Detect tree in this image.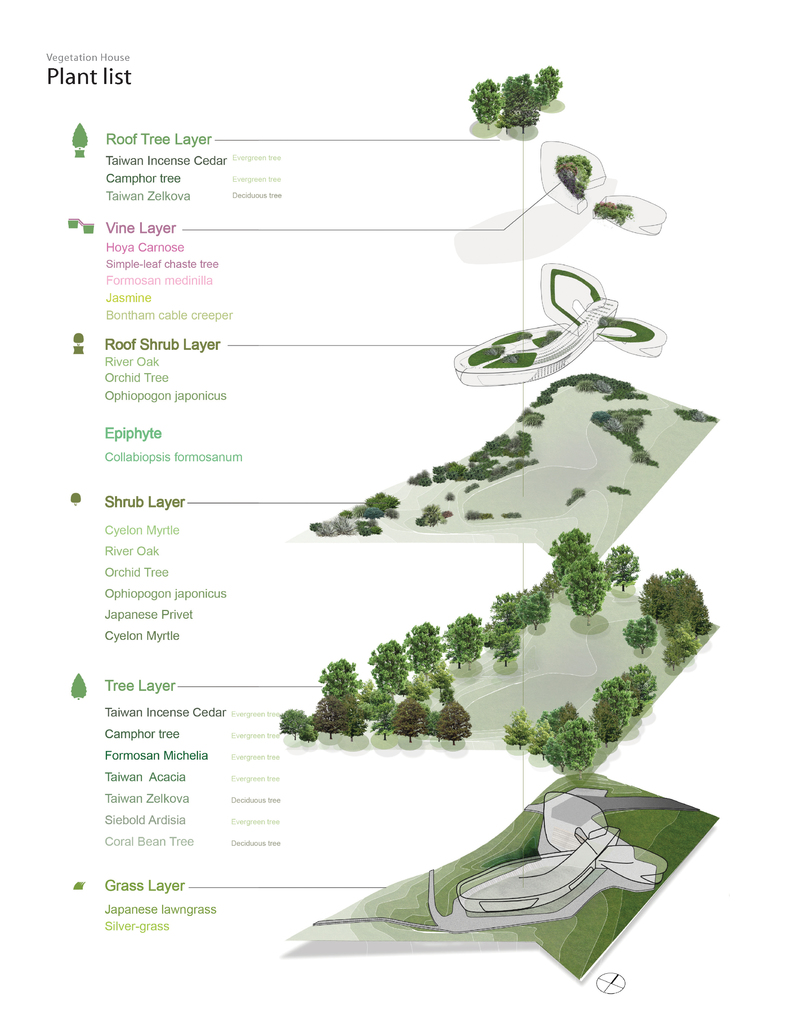
Detection: rect(550, 151, 587, 196).
